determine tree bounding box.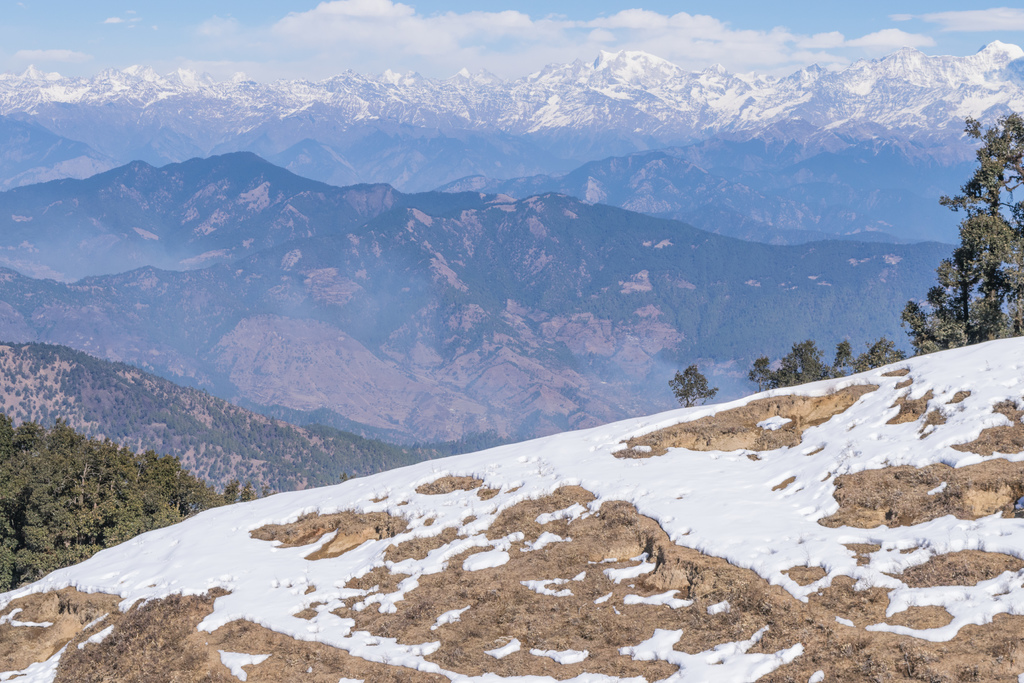
Determined: region(742, 352, 778, 392).
